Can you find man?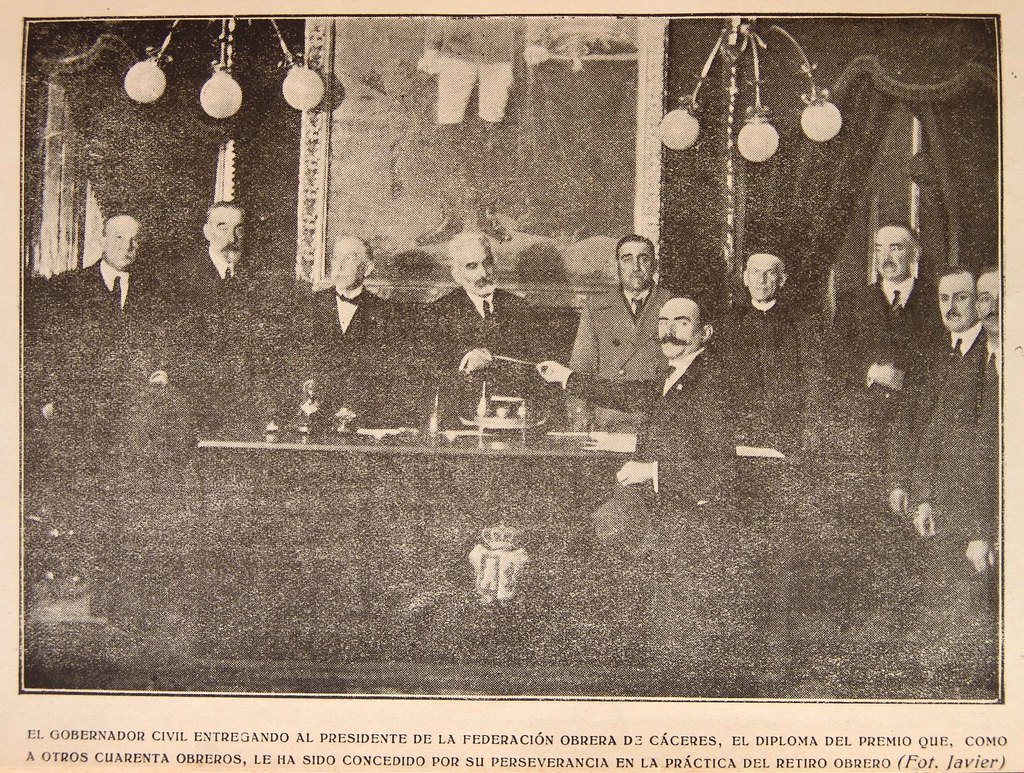
Yes, bounding box: crop(826, 222, 954, 455).
